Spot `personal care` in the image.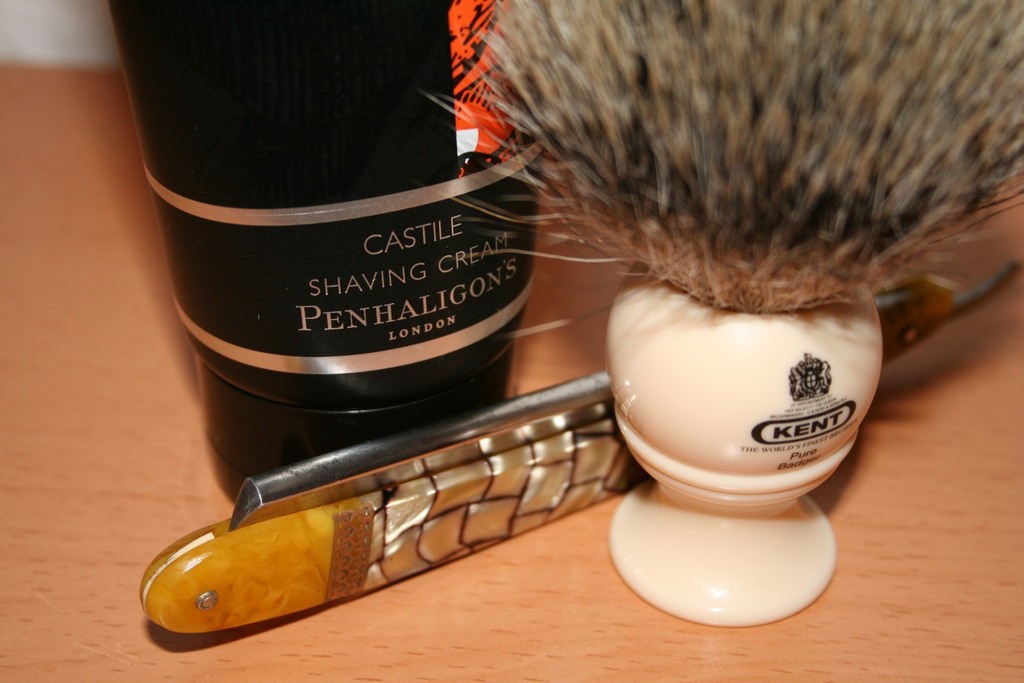
`personal care` found at BBox(143, 229, 1016, 629).
